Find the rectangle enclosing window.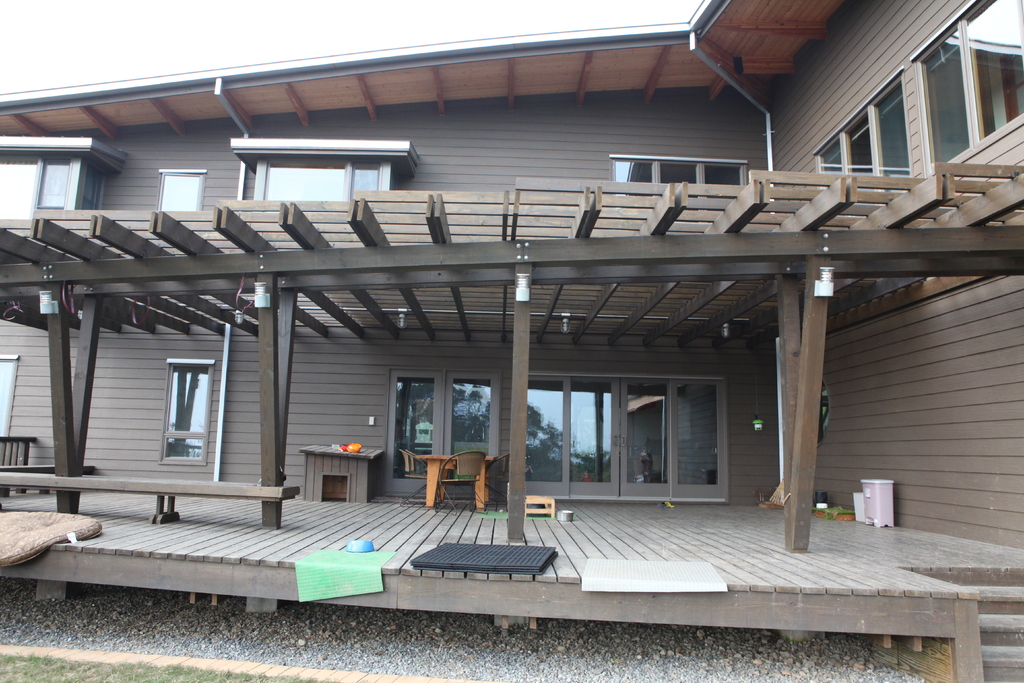
145 348 201 462.
